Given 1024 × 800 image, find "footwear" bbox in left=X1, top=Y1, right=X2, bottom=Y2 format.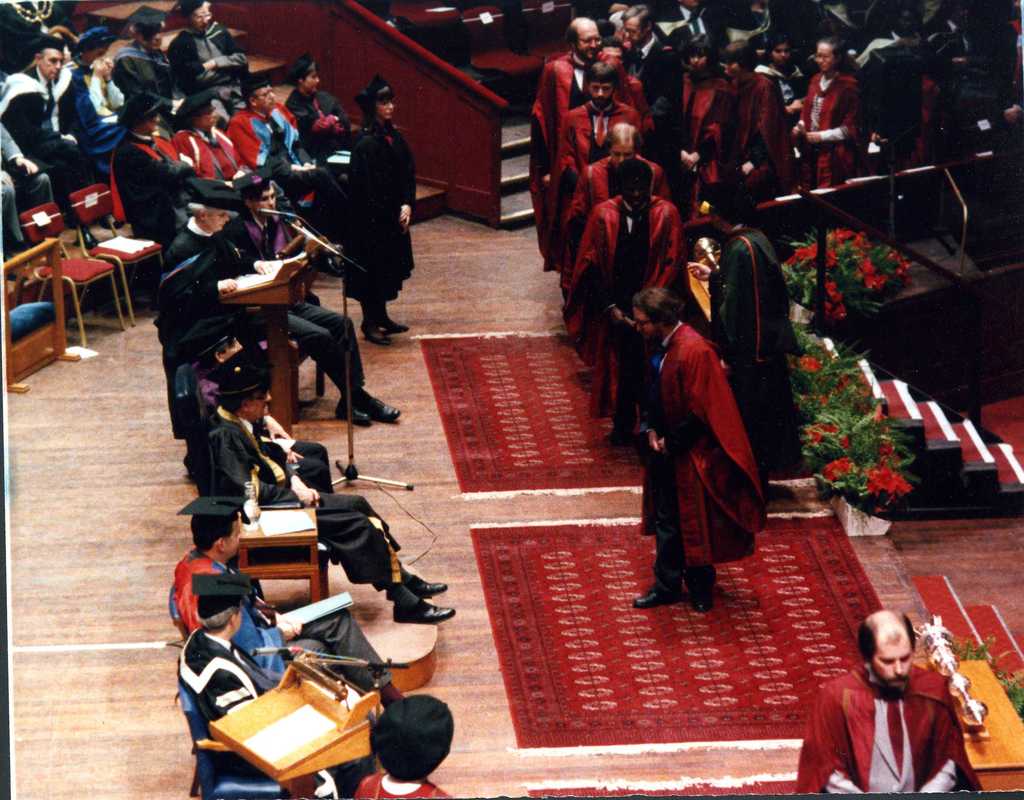
left=381, top=309, right=408, bottom=338.
